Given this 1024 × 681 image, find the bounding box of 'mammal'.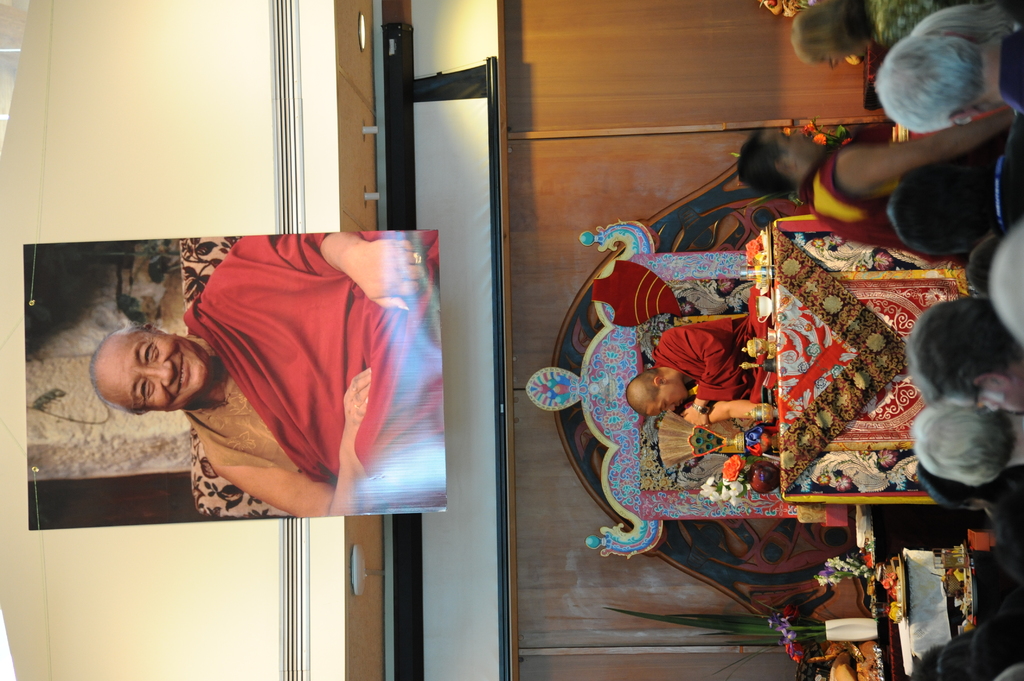
726,117,1023,265.
